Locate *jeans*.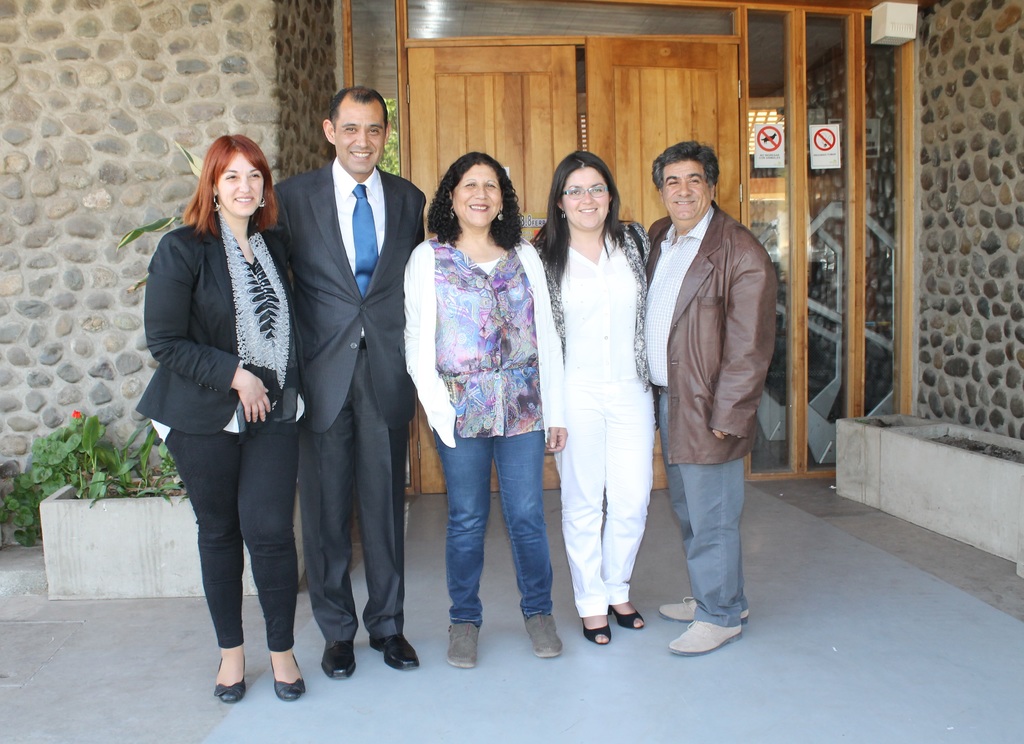
Bounding box: box(432, 431, 559, 627).
